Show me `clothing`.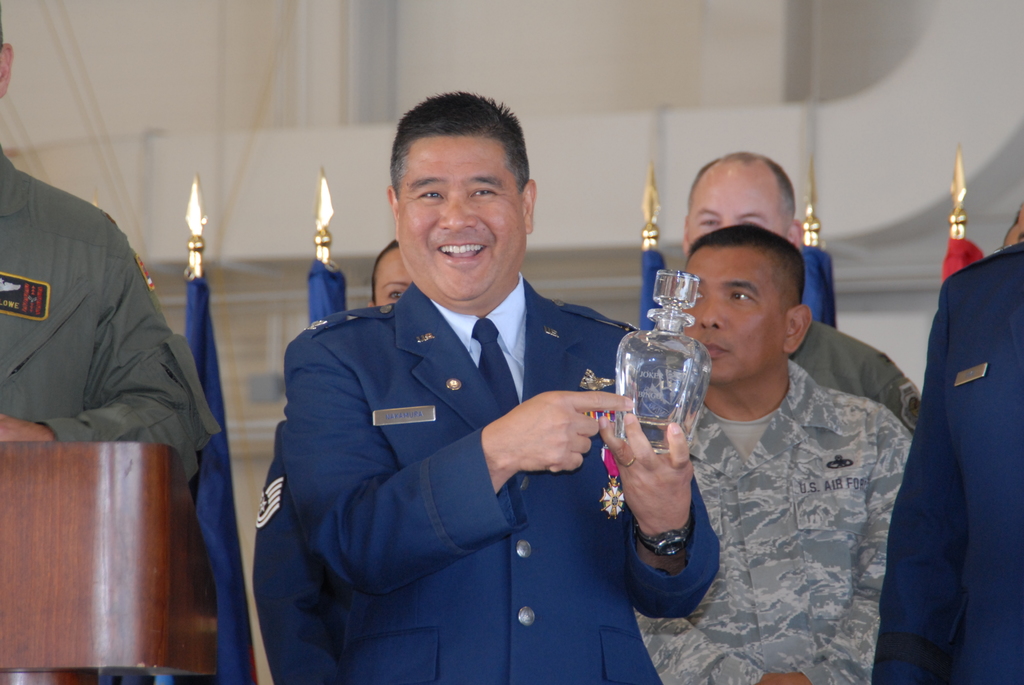
`clothing` is here: locate(636, 359, 910, 684).
